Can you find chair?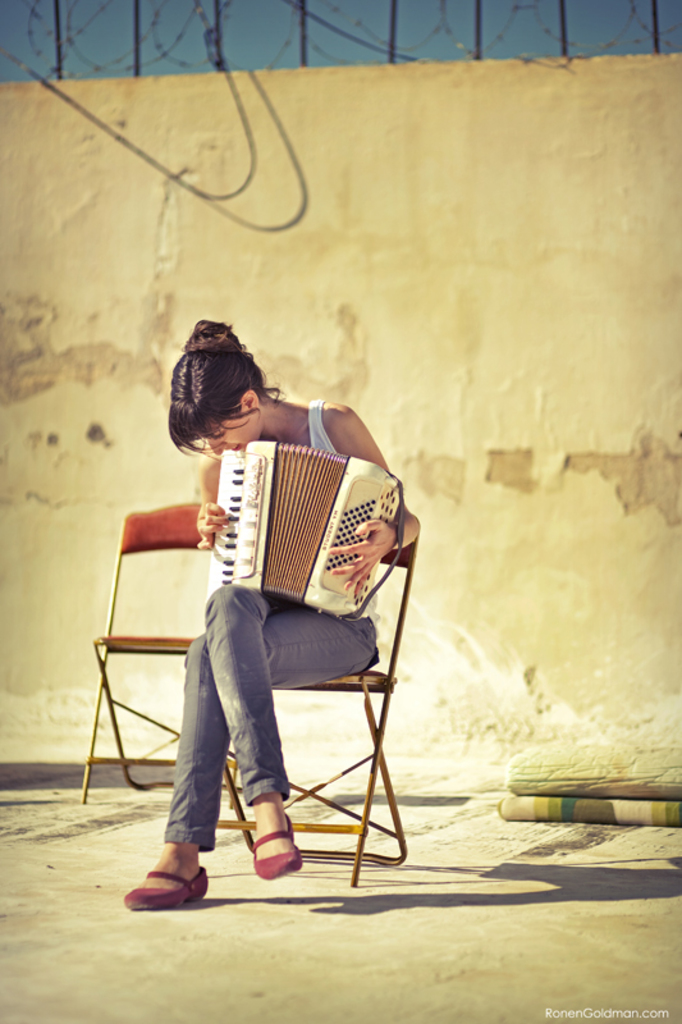
Yes, bounding box: x1=205, y1=530, x2=418, y2=891.
